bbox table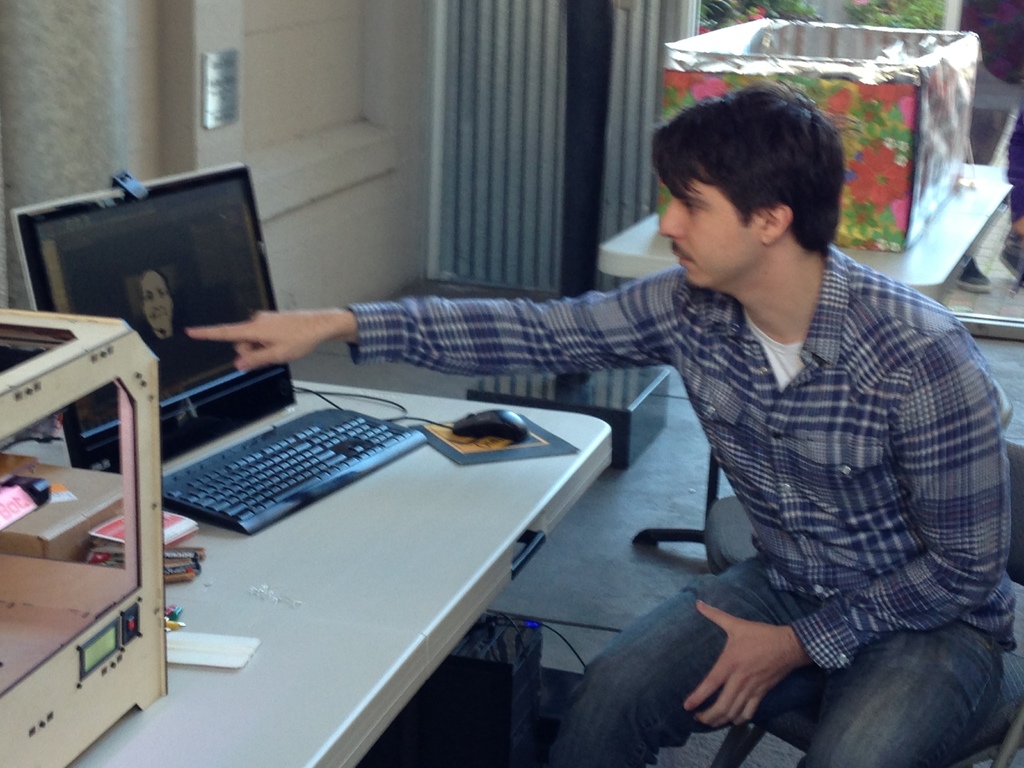
bbox=[42, 383, 611, 767]
